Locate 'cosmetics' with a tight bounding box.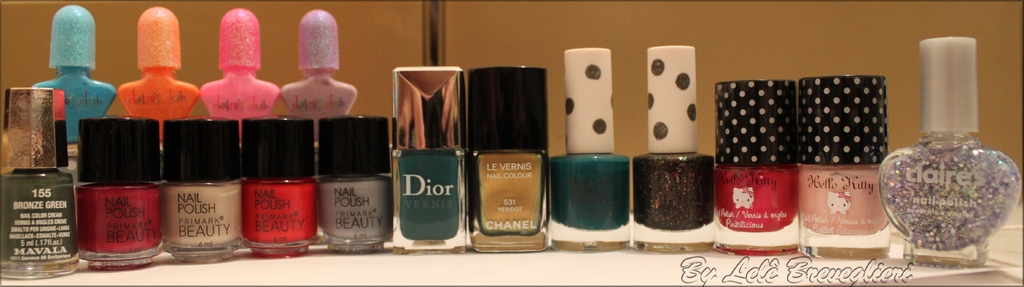
region(629, 38, 721, 251).
